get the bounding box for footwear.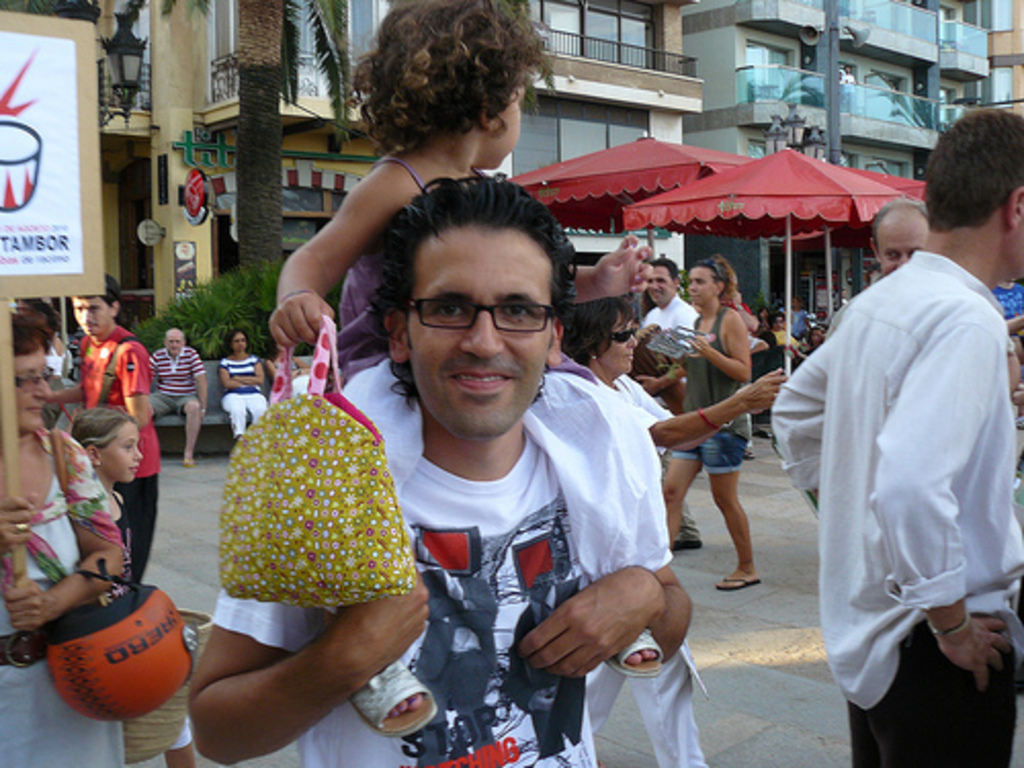
BBox(354, 659, 432, 752).
